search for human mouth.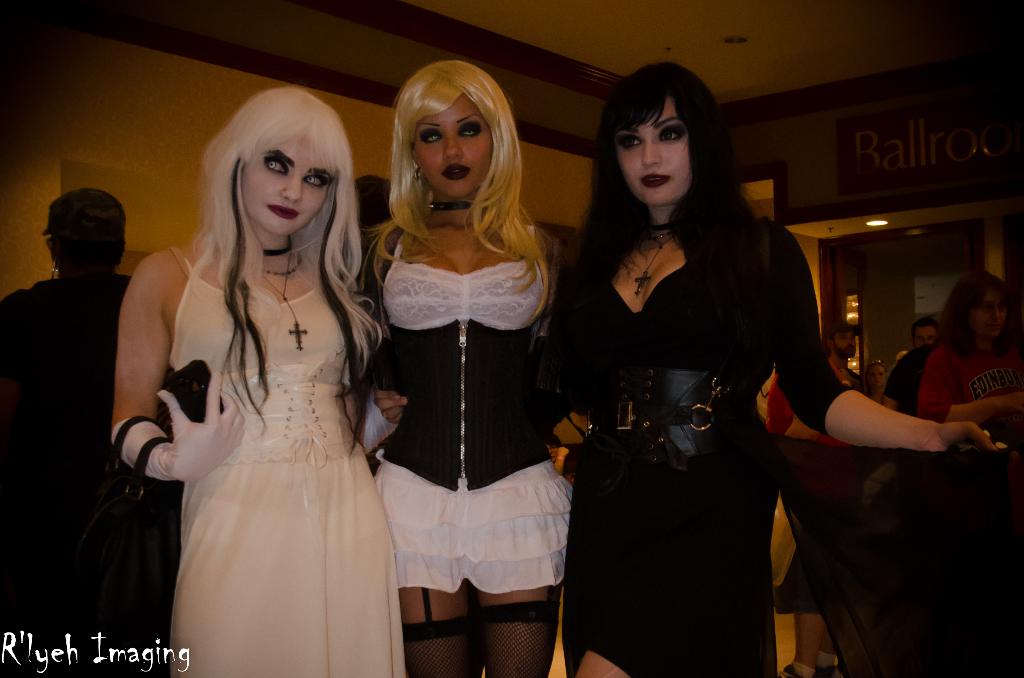
Found at 641 172 670 189.
